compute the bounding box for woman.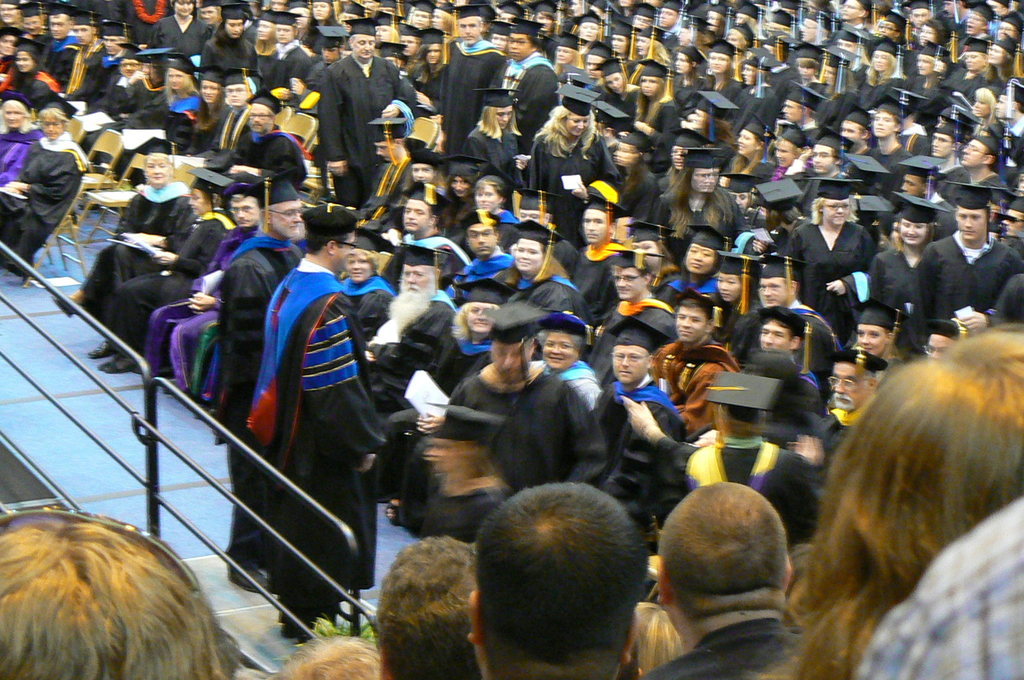
bbox=[461, 158, 512, 228].
